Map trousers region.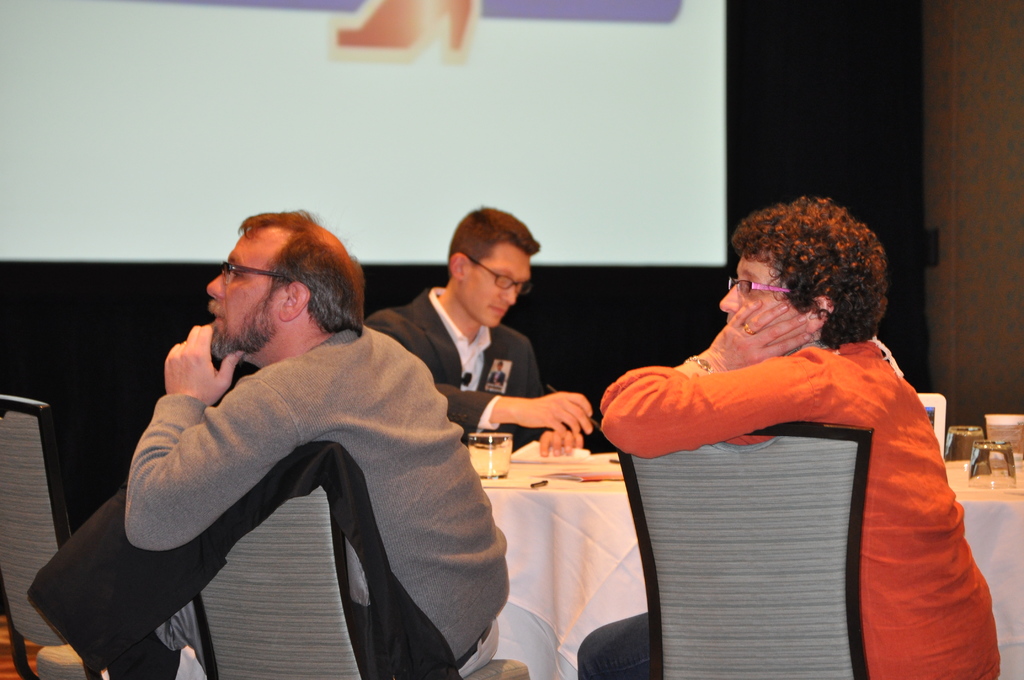
Mapped to 451 613 504 678.
